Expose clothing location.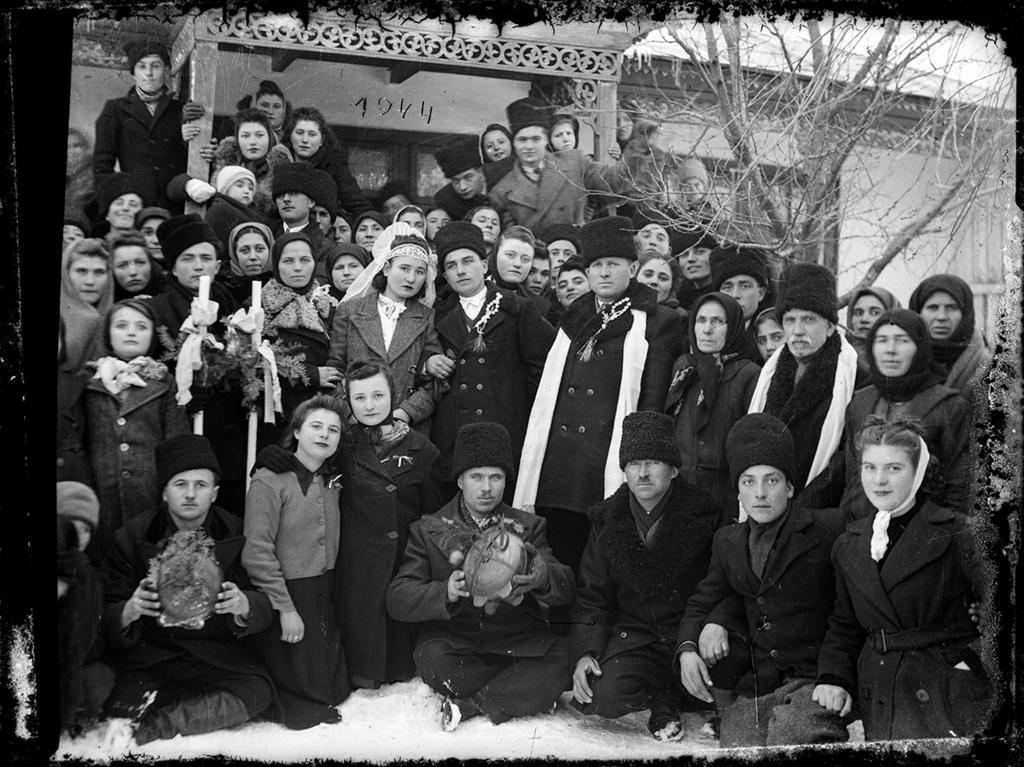
Exposed at <region>214, 194, 292, 301</region>.
